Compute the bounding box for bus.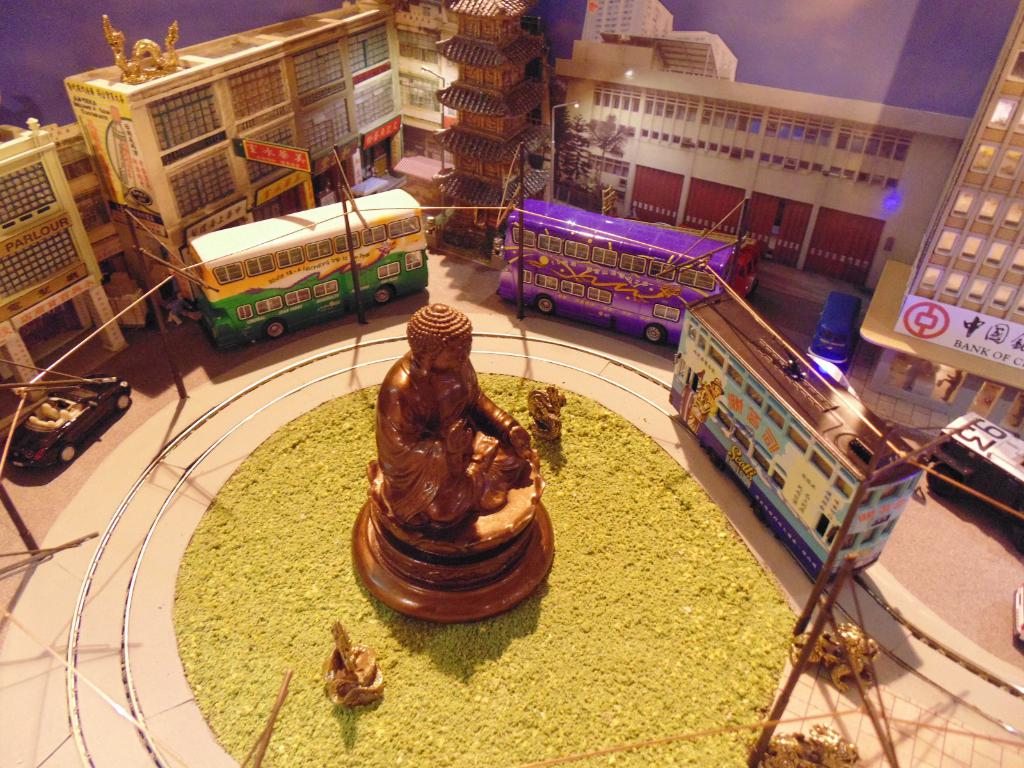
pyautogui.locateOnScreen(493, 193, 738, 345).
